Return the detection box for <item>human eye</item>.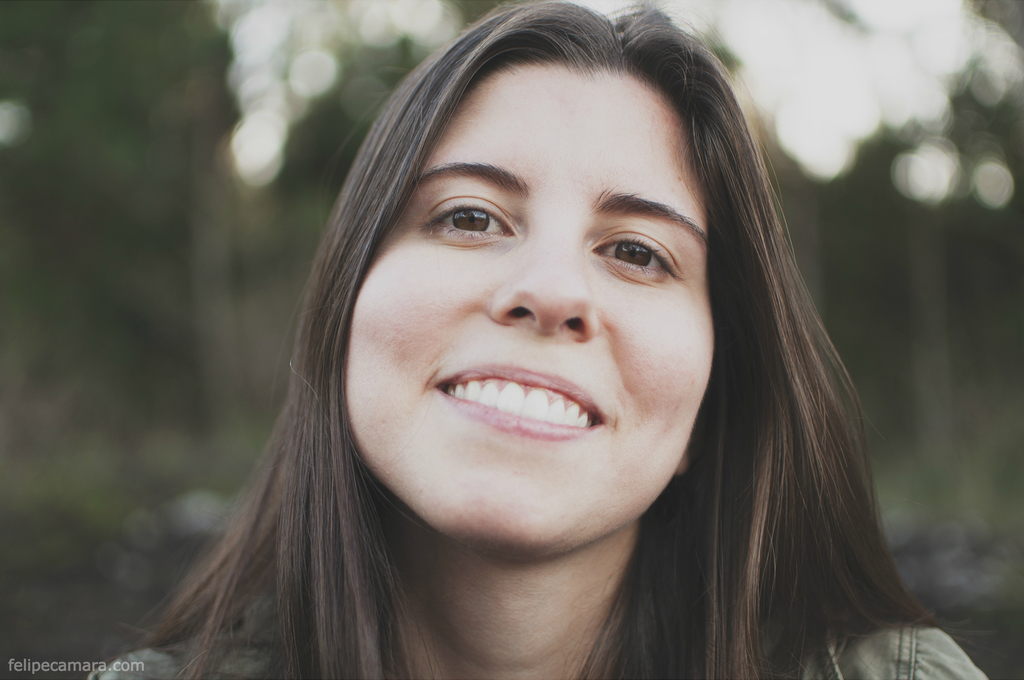
[left=417, top=186, right=511, bottom=247].
